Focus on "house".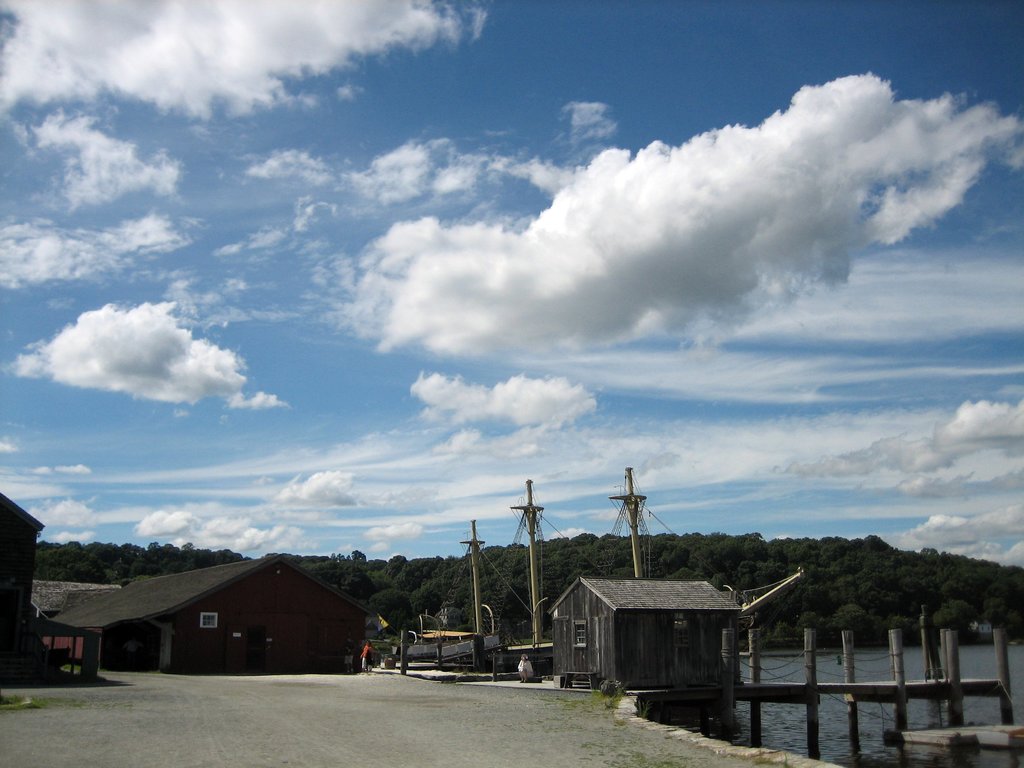
Focused at 546/577/742/701.
